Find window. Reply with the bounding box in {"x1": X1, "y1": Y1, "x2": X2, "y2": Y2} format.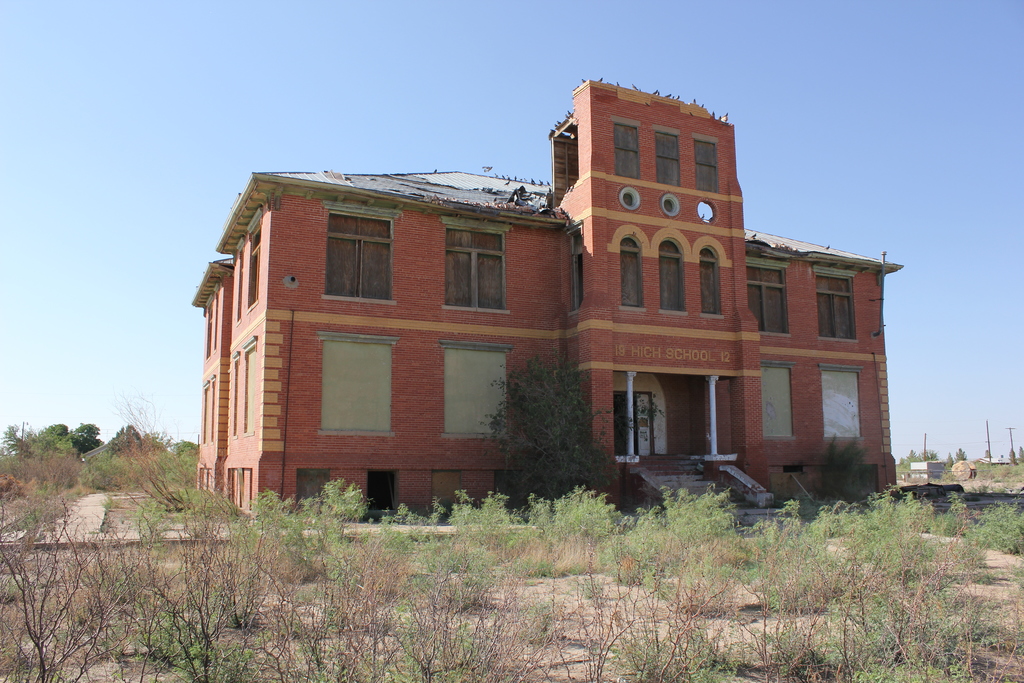
{"x1": 765, "y1": 357, "x2": 796, "y2": 441}.
